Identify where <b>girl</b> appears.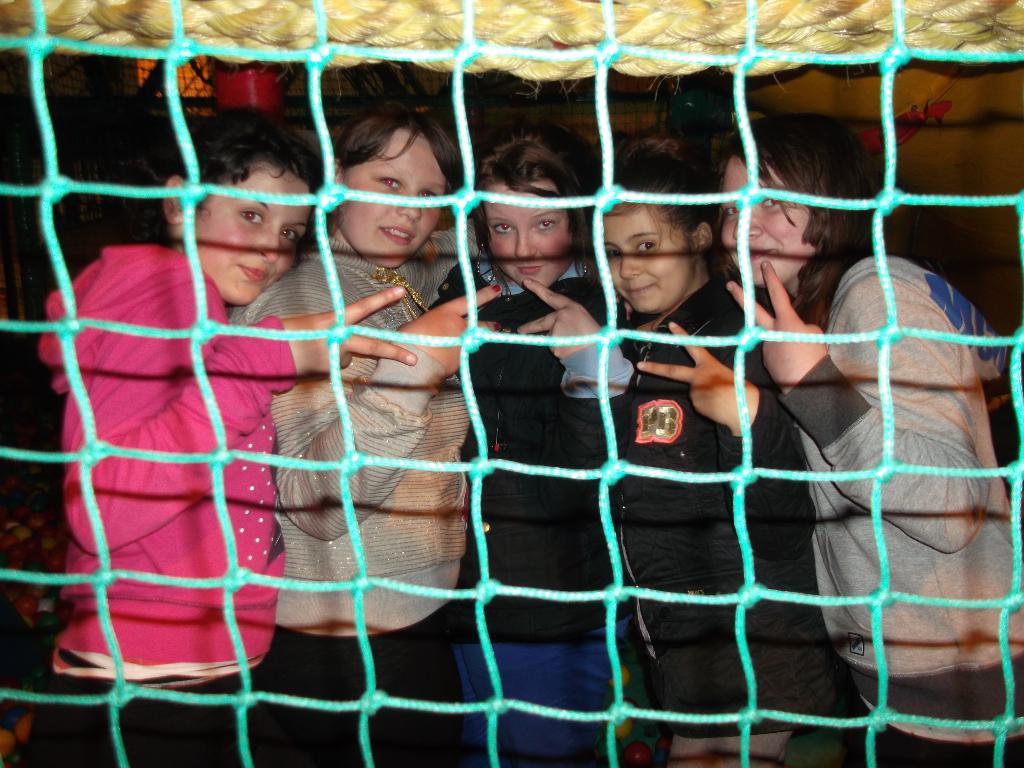
Appears at x1=710, y1=106, x2=1023, y2=767.
